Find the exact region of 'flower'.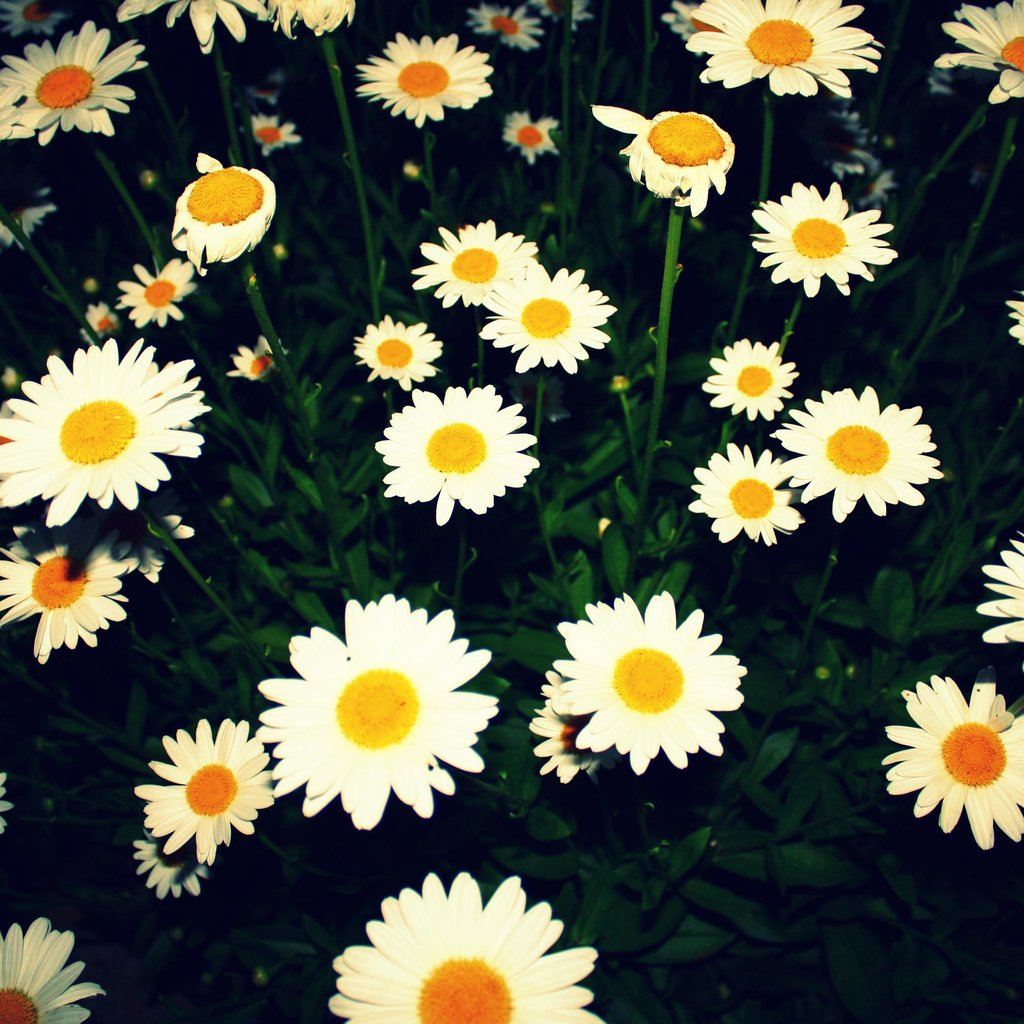
Exact region: x1=0, y1=335, x2=218, y2=522.
